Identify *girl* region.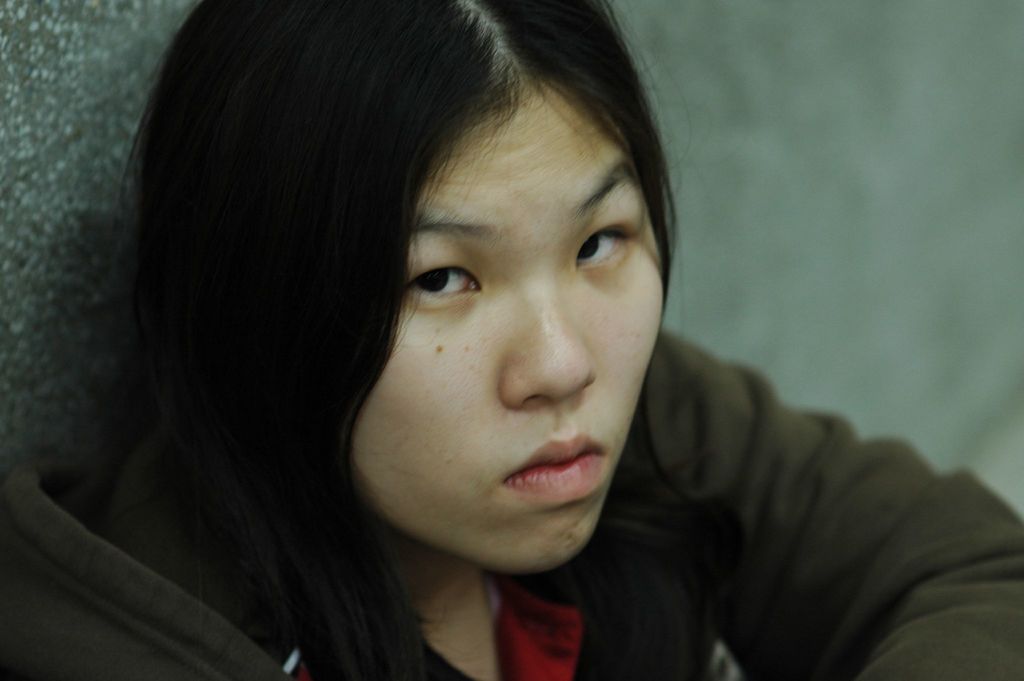
Region: box=[0, 0, 1020, 680].
